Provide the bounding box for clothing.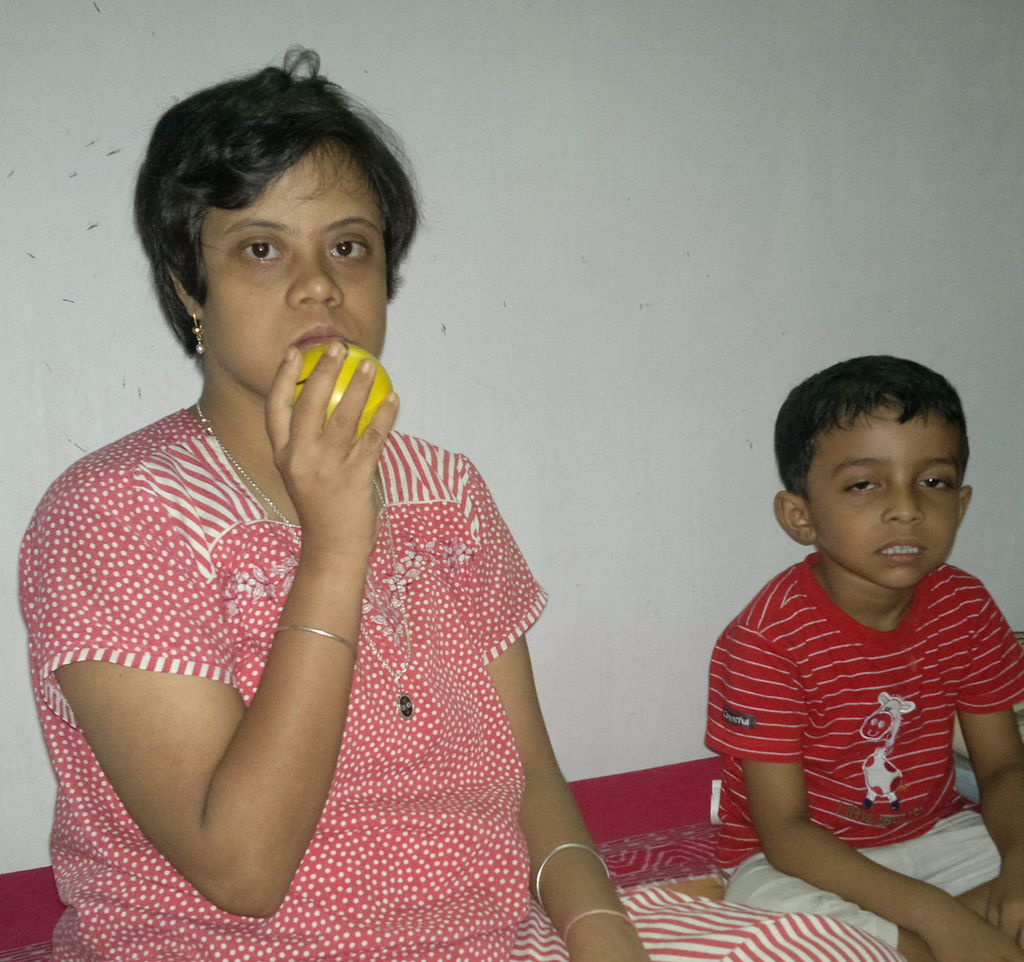
x1=25 y1=332 x2=591 y2=907.
